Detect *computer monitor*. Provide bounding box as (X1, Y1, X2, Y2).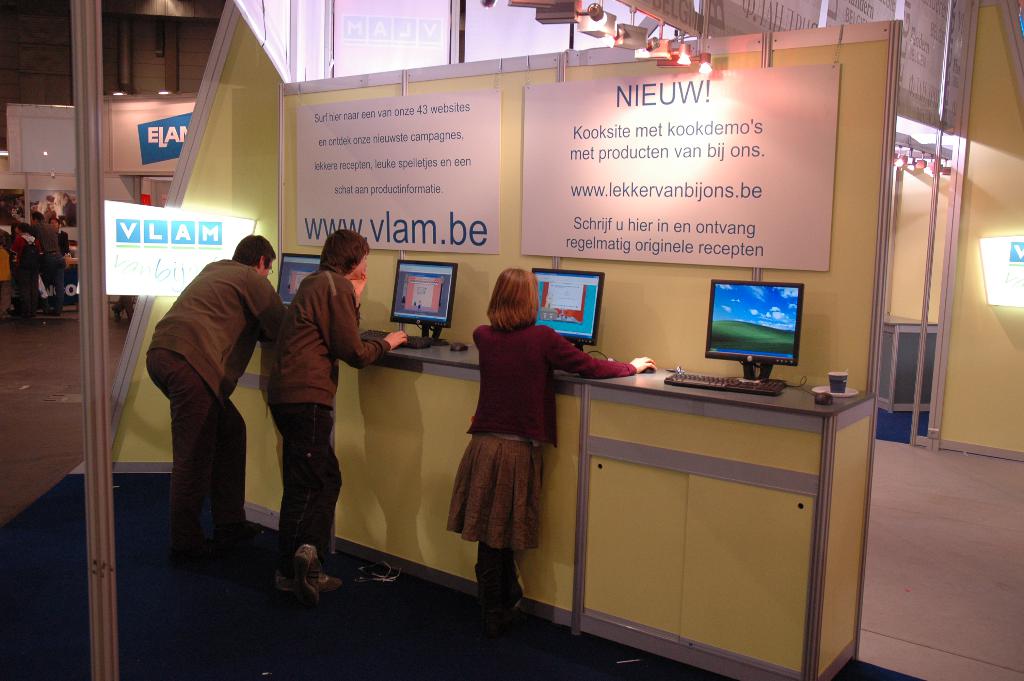
(705, 284, 790, 379).
